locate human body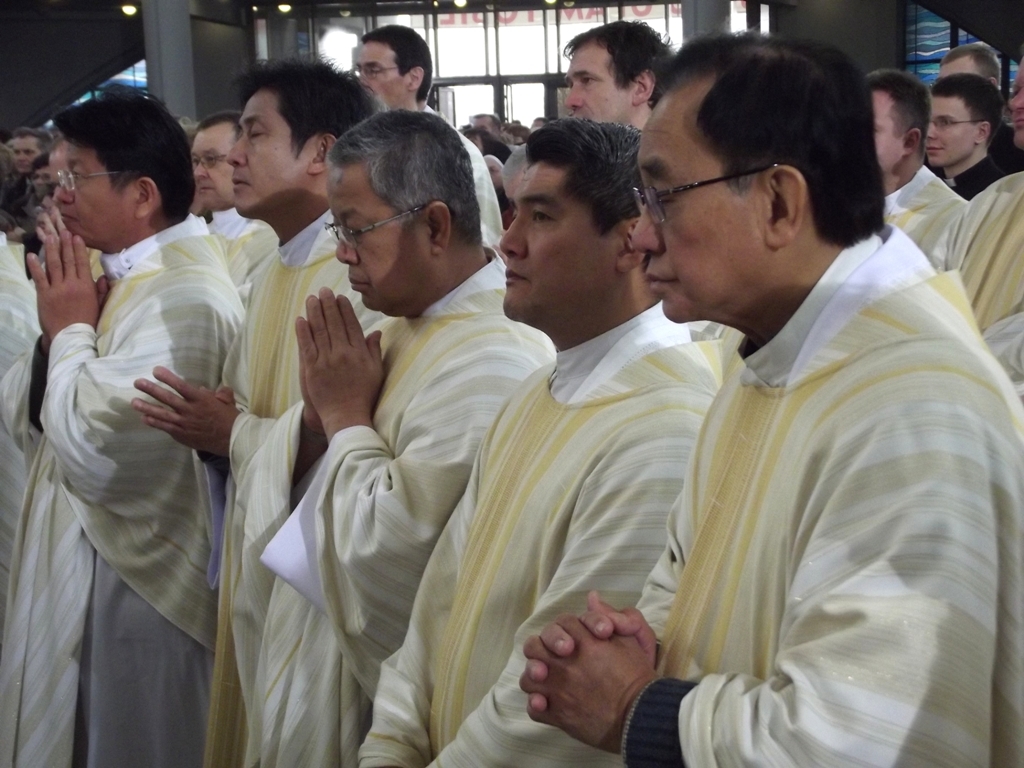
region(878, 162, 969, 274)
